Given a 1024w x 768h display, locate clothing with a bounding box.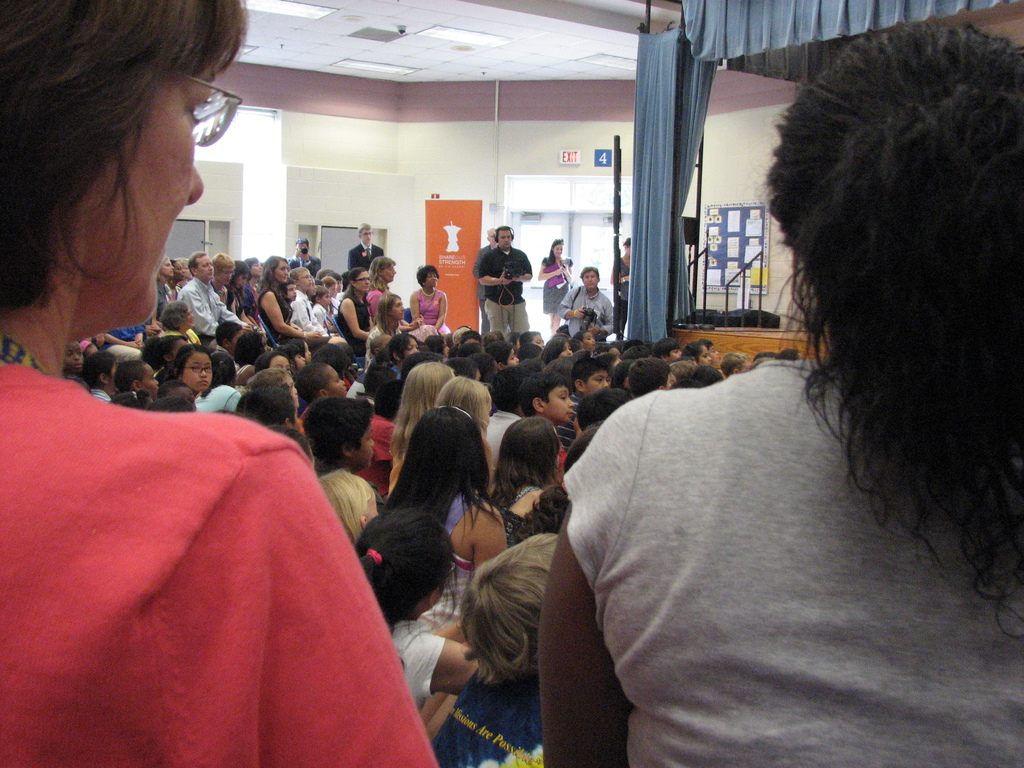
Located: pyautogui.locateOnScreen(259, 284, 314, 355).
